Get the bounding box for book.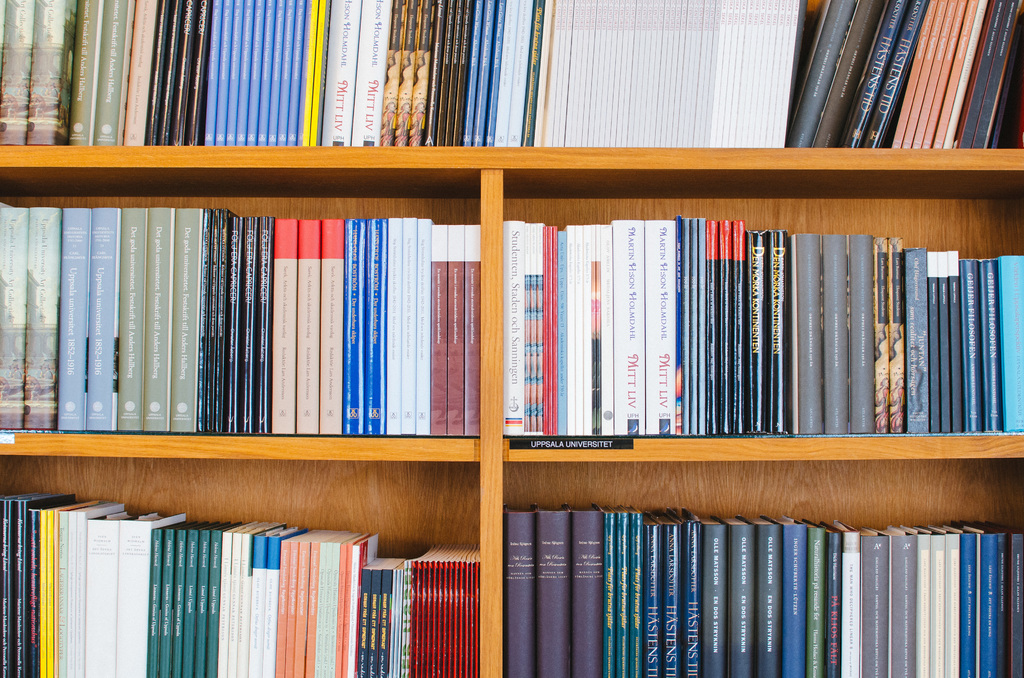
{"left": 463, "top": 556, "right": 485, "bottom": 677}.
